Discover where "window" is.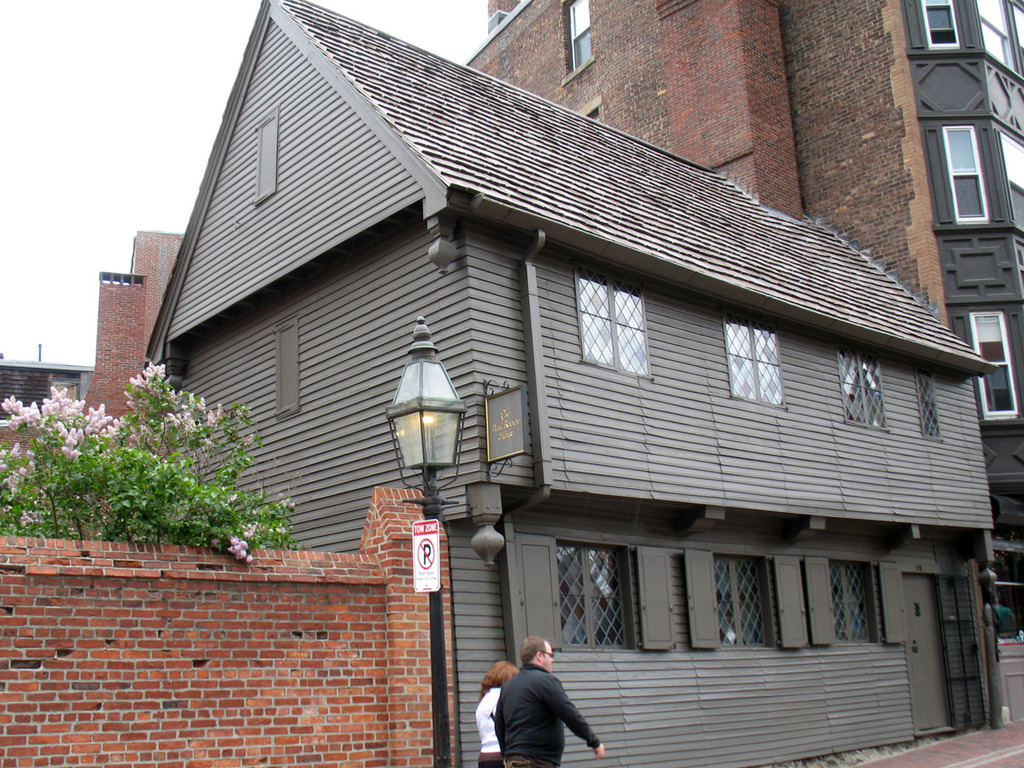
Discovered at select_region(574, 266, 655, 381).
